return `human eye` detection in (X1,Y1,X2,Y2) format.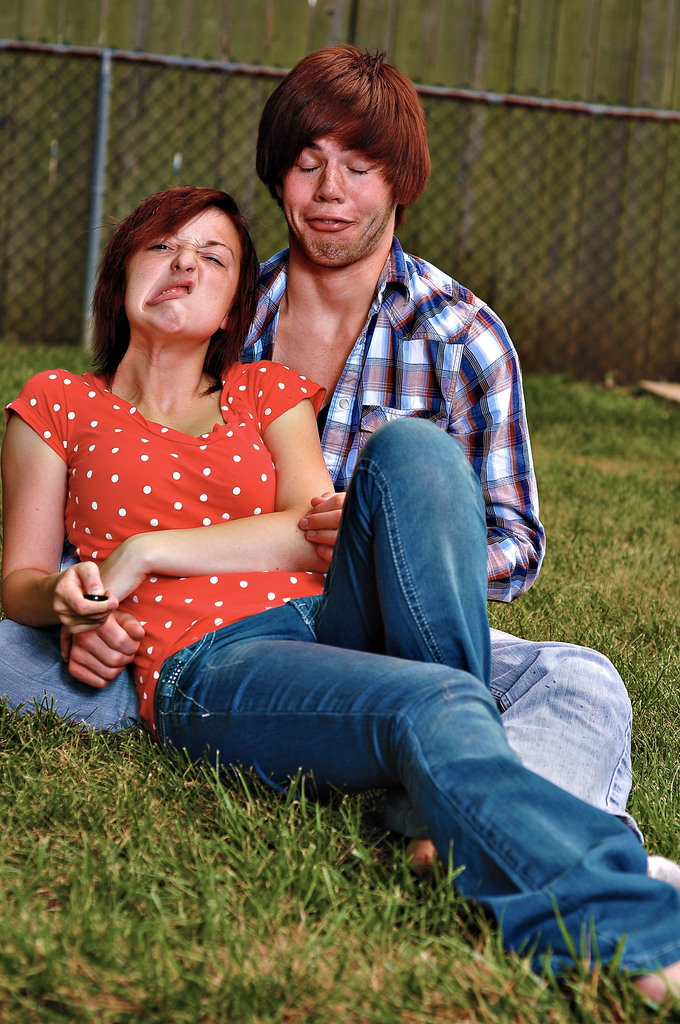
(200,250,228,267).
